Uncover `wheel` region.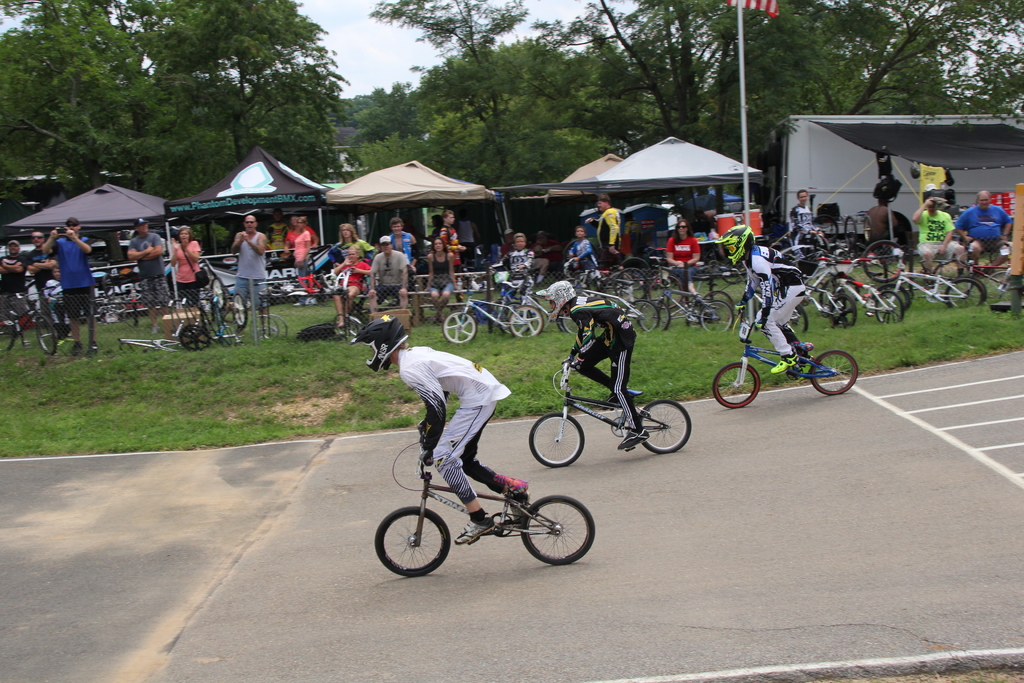
Uncovered: [x1=535, y1=408, x2=582, y2=467].
